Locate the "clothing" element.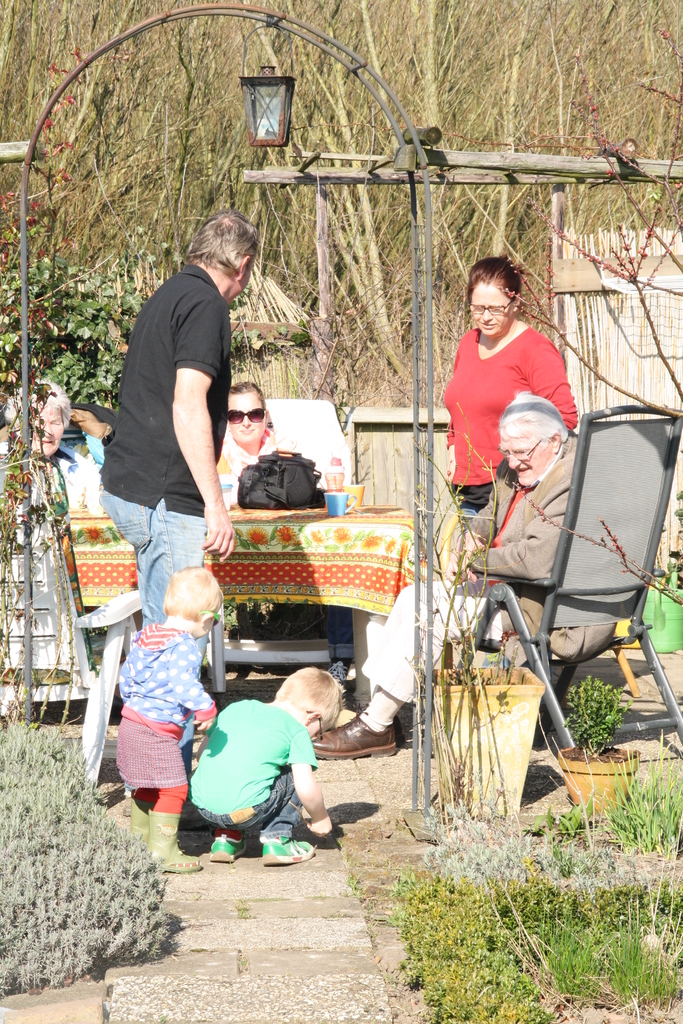
Element bbox: bbox=(103, 619, 220, 858).
